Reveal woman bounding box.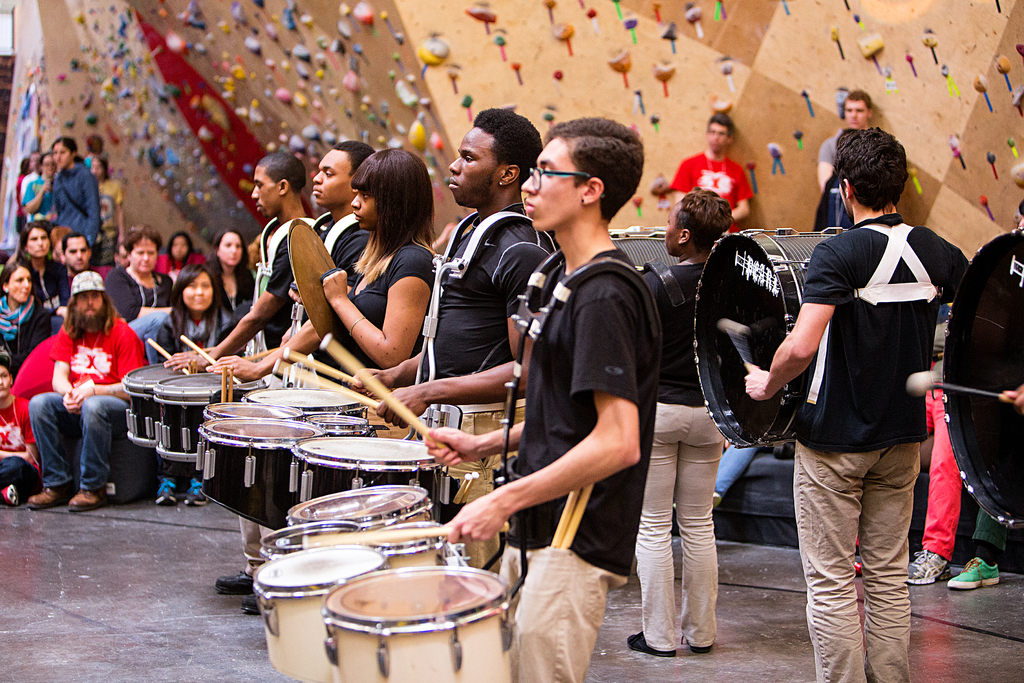
Revealed: (636, 188, 733, 655).
